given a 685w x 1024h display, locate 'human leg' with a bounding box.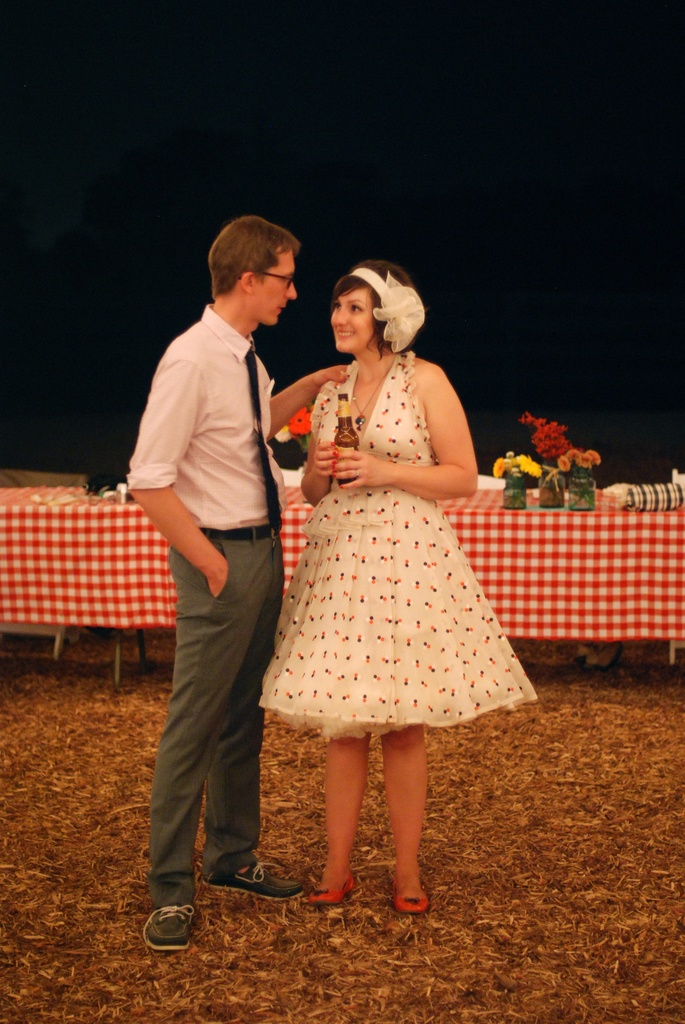
Located: pyautogui.locateOnScreen(386, 554, 444, 906).
